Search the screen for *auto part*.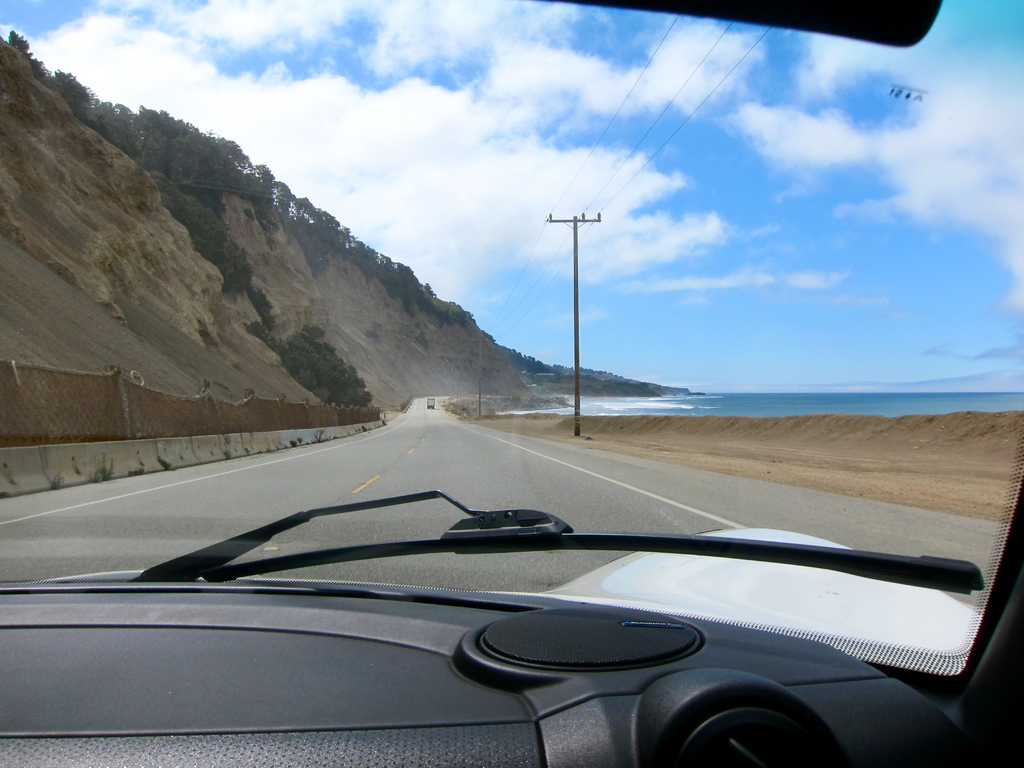
Found at x1=488, y1=601, x2=698, y2=683.
